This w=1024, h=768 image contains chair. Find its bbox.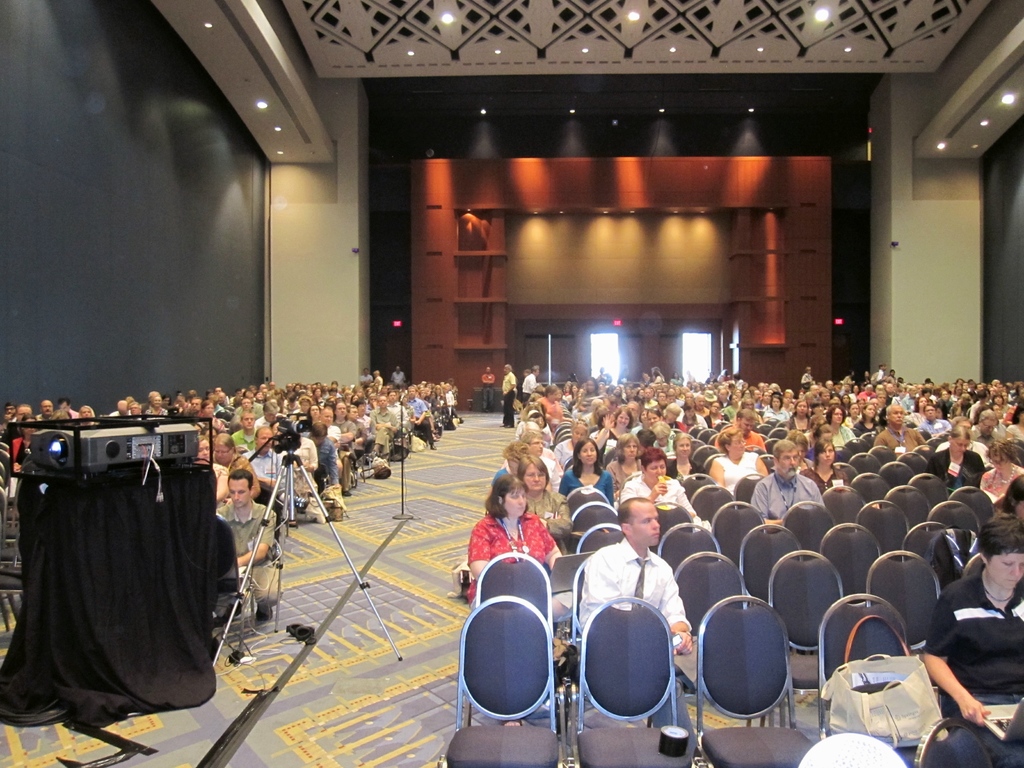
[562,480,614,526].
